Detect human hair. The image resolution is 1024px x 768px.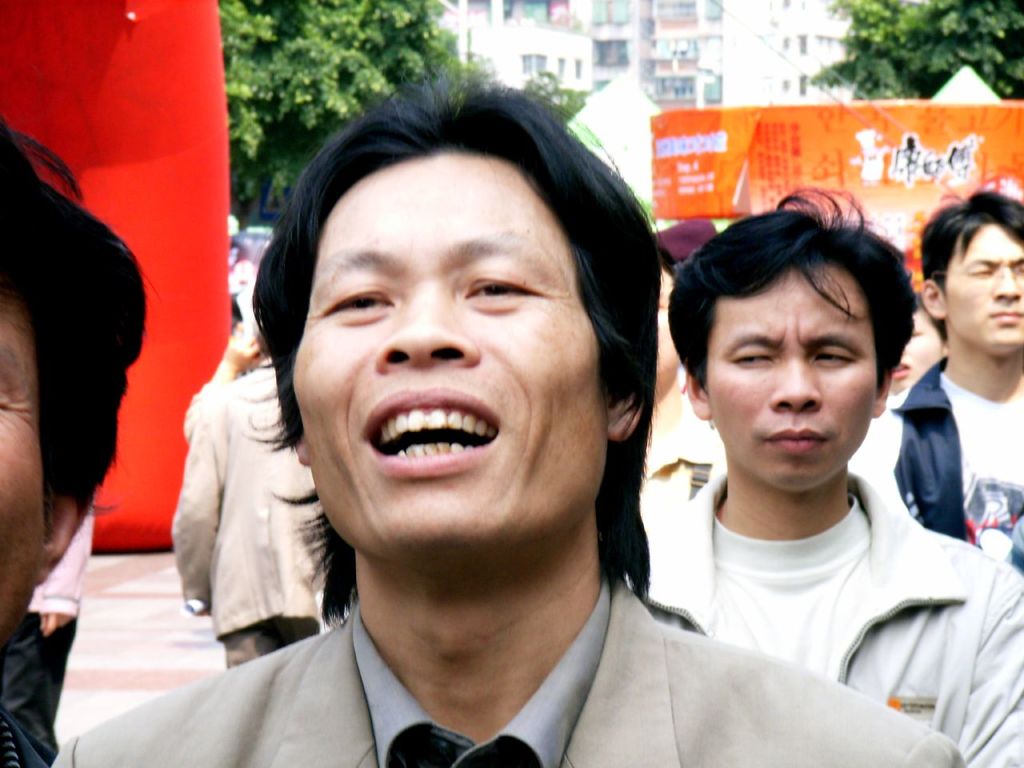
x1=918, y1=190, x2=1023, y2=346.
